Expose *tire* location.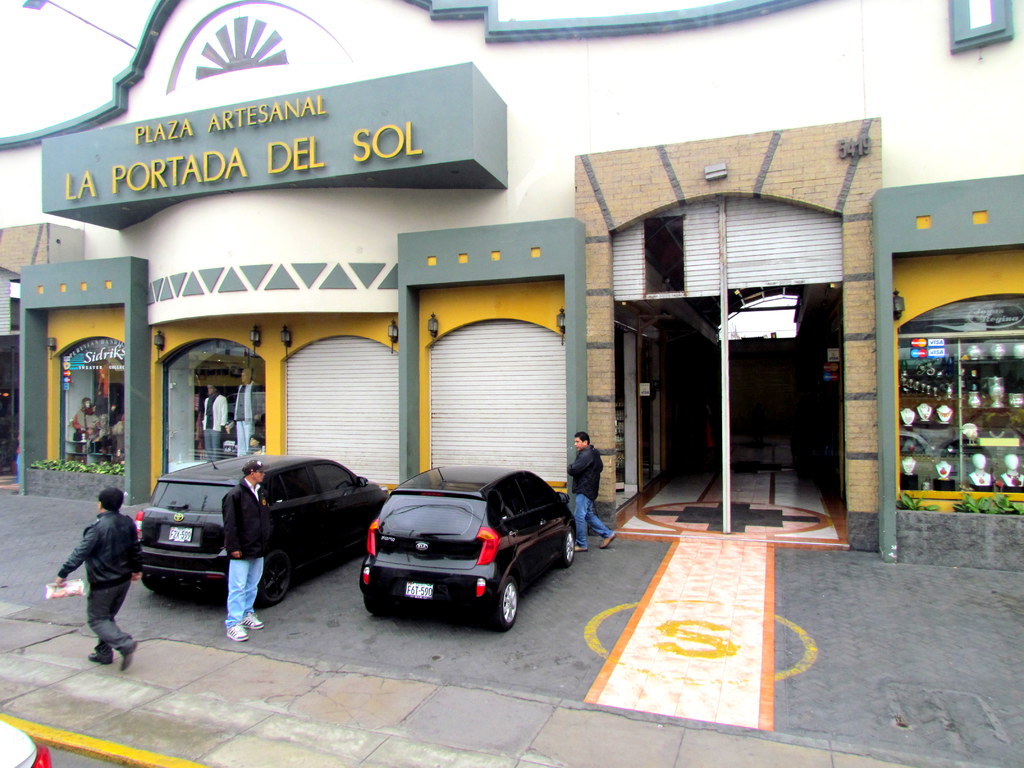
Exposed at [362,593,387,616].
